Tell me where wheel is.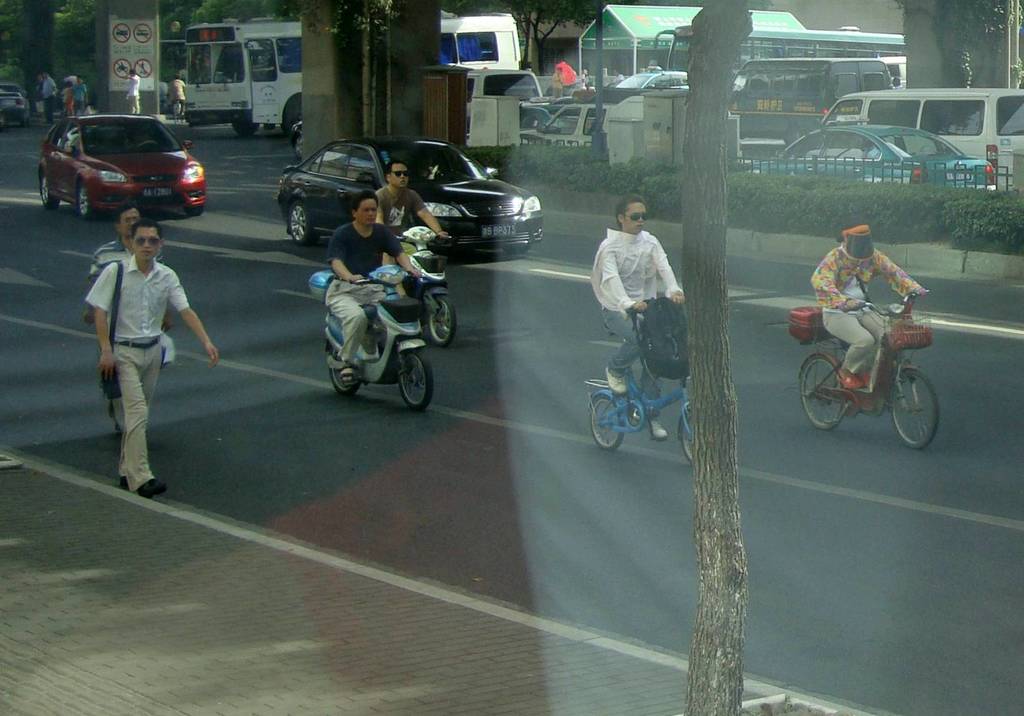
wheel is at (231,116,257,138).
